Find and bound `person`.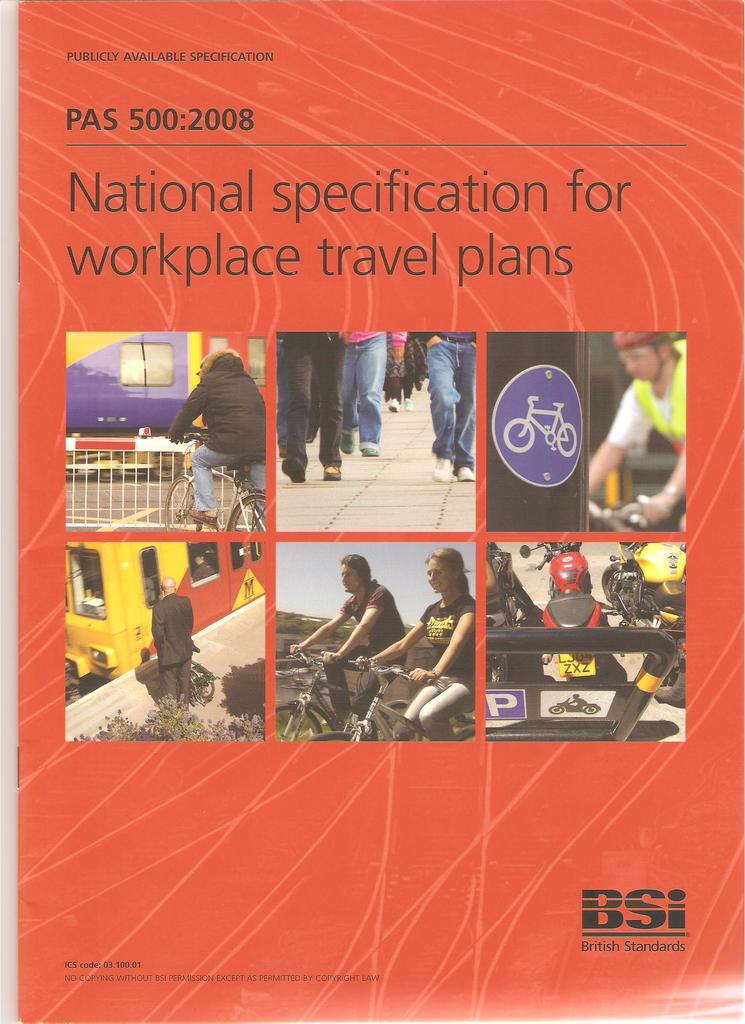
Bound: 340, 333, 381, 454.
